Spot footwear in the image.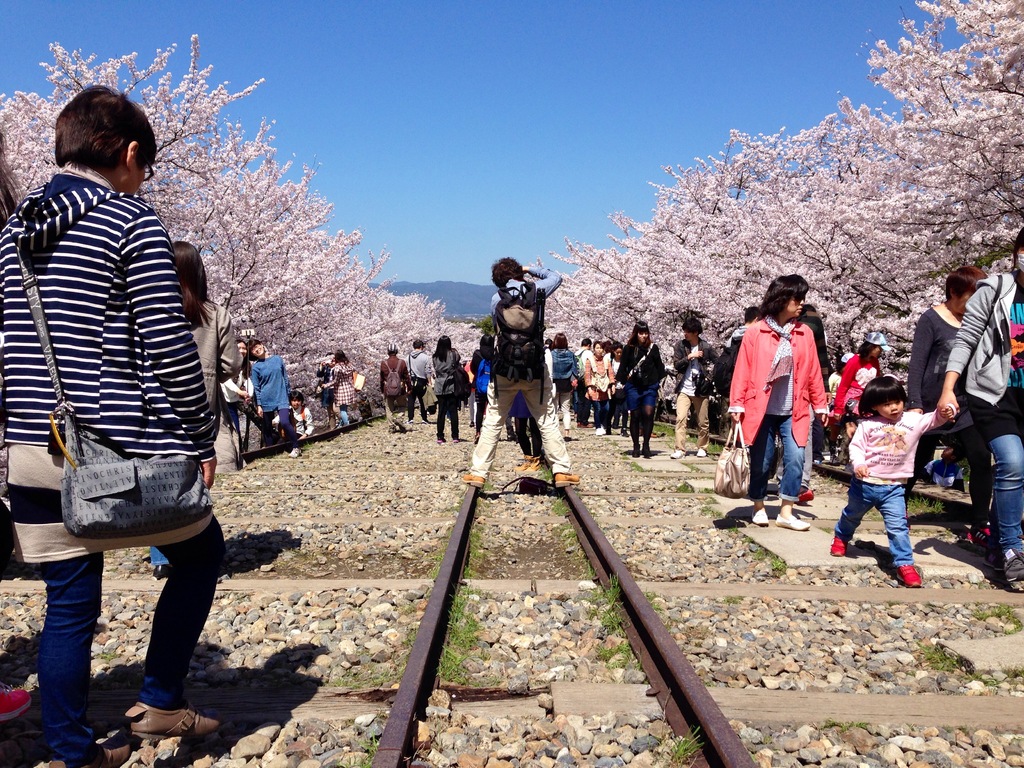
footwear found at 671 447 683 461.
